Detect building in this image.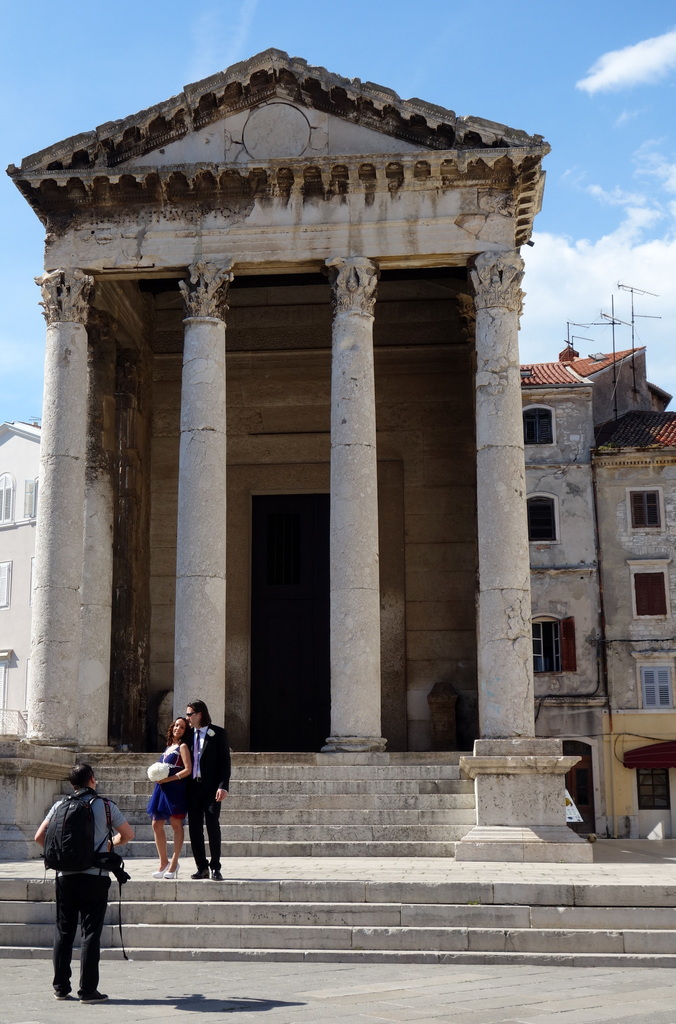
Detection: 0, 425, 40, 719.
